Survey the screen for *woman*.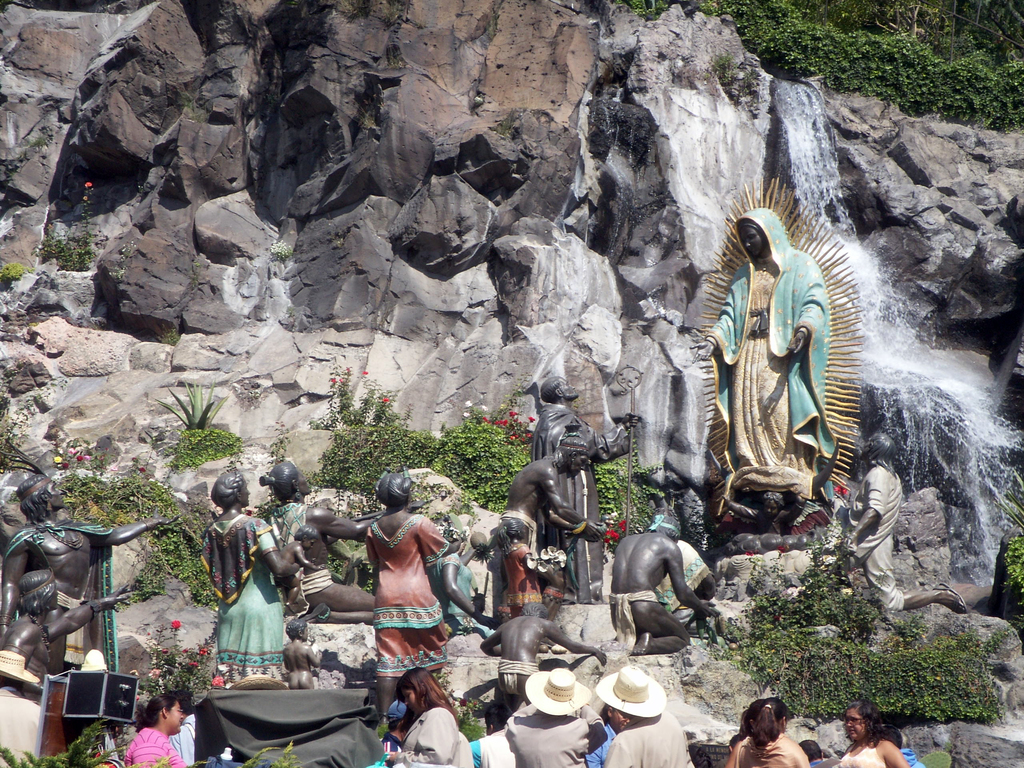
Survey found: box=[198, 470, 305, 689].
